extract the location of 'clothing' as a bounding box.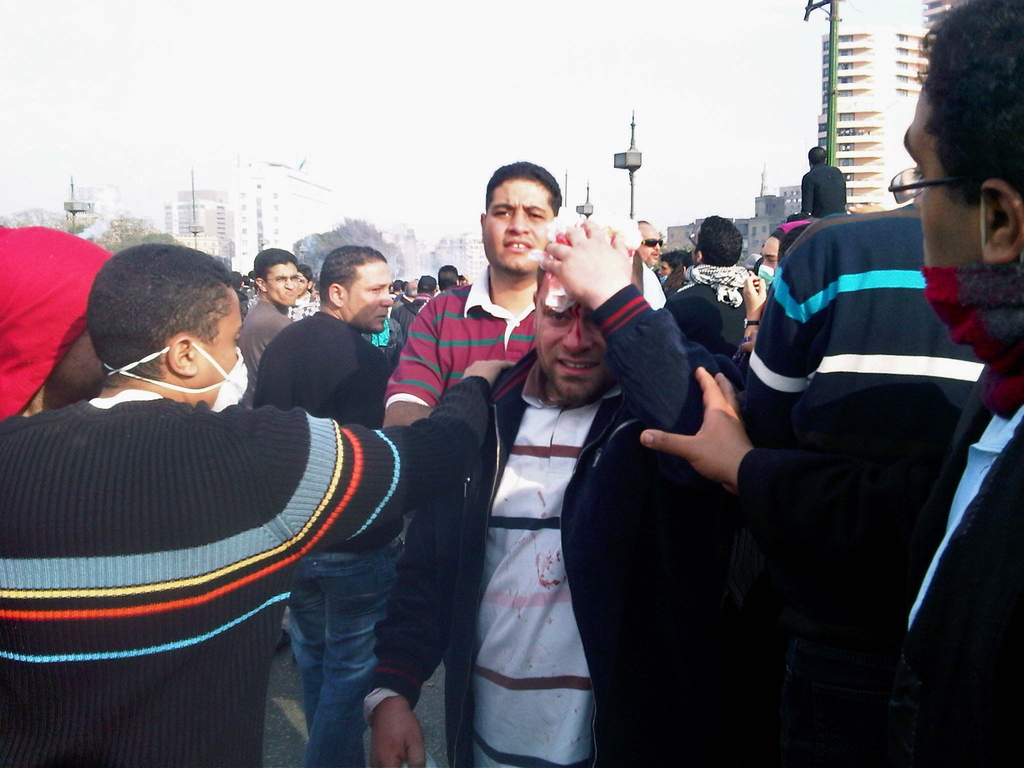
box=[381, 259, 548, 425].
